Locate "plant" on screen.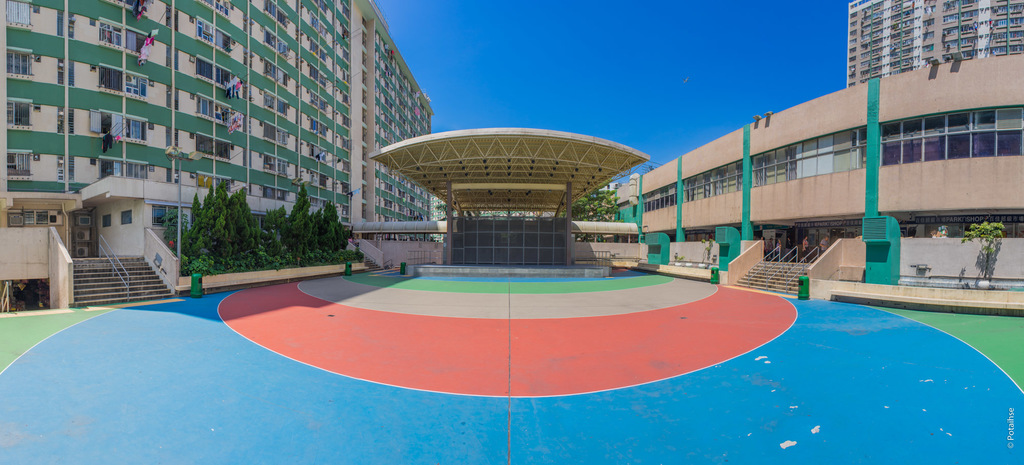
On screen at bbox=[959, 265, 969, 281].
